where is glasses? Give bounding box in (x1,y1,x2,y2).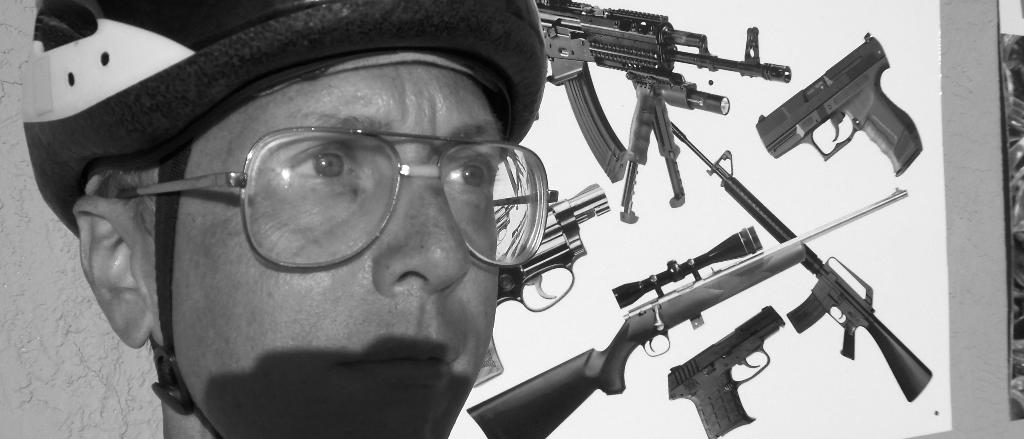
(125,100,577,276).
